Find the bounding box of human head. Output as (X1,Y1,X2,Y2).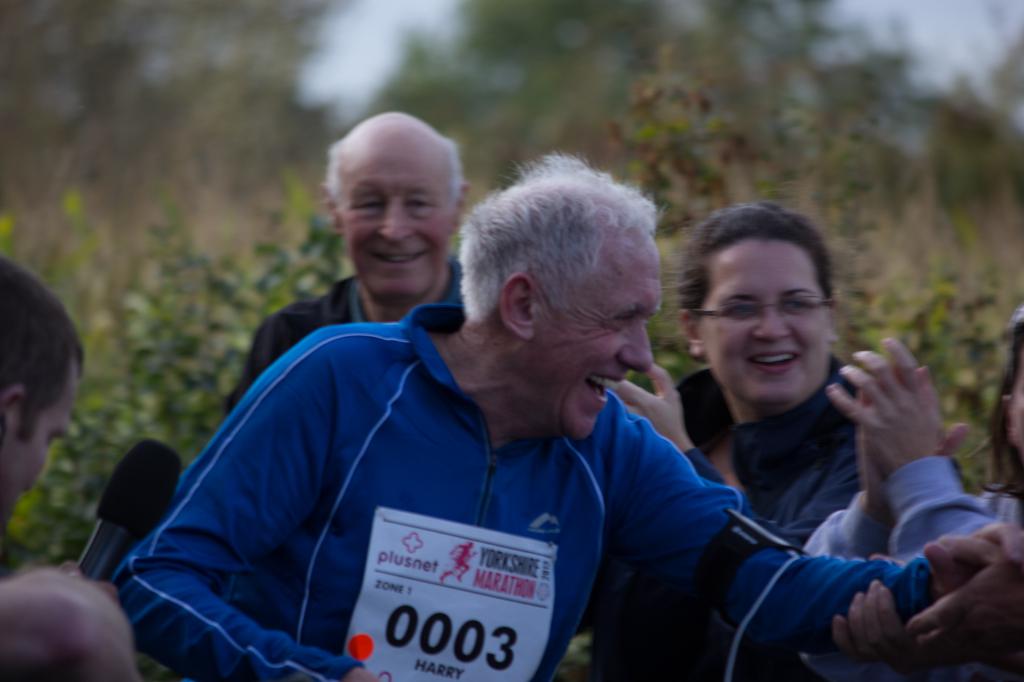
(0,567,139,681).
